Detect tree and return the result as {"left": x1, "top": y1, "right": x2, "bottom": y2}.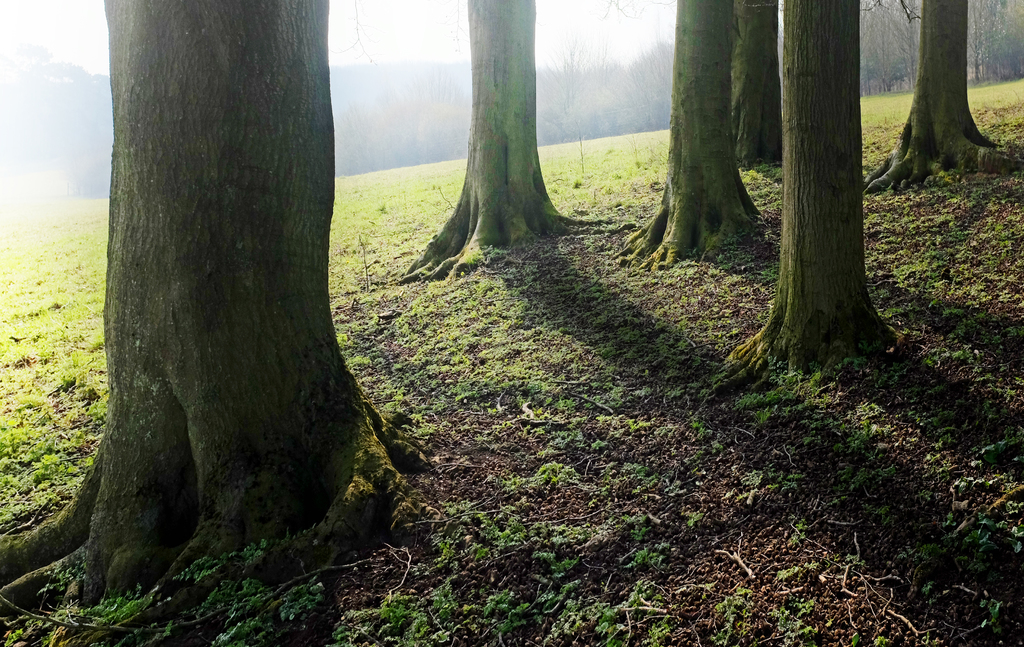
{"left": 731, "top": 3, "right": 780, "bottom": 171}.
